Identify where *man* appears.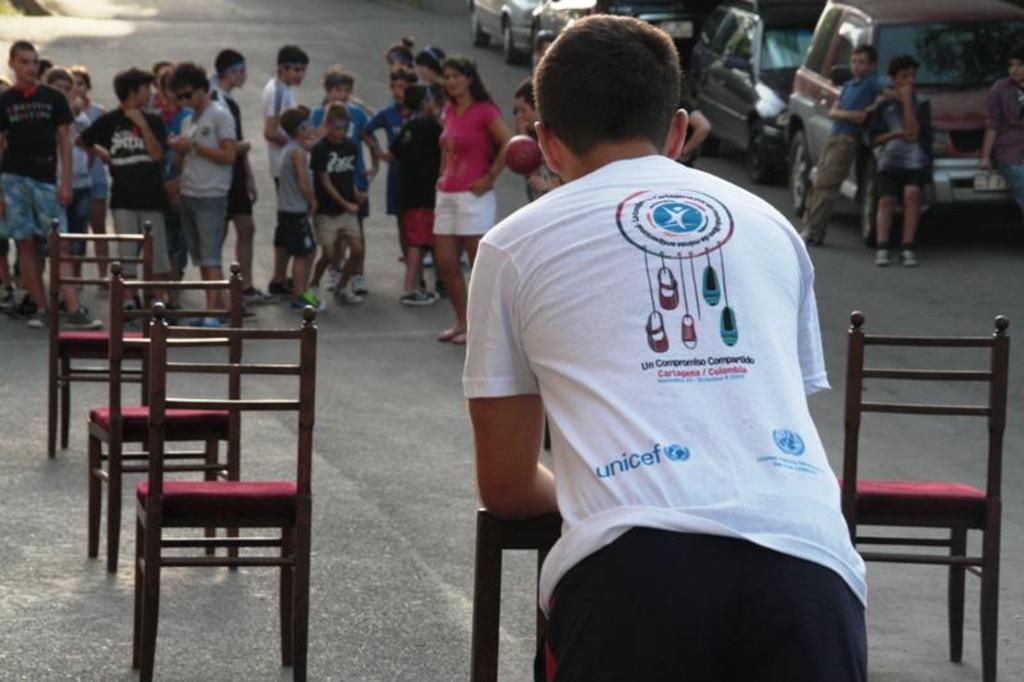
Appears at crop(809, 40, 887, 246).
